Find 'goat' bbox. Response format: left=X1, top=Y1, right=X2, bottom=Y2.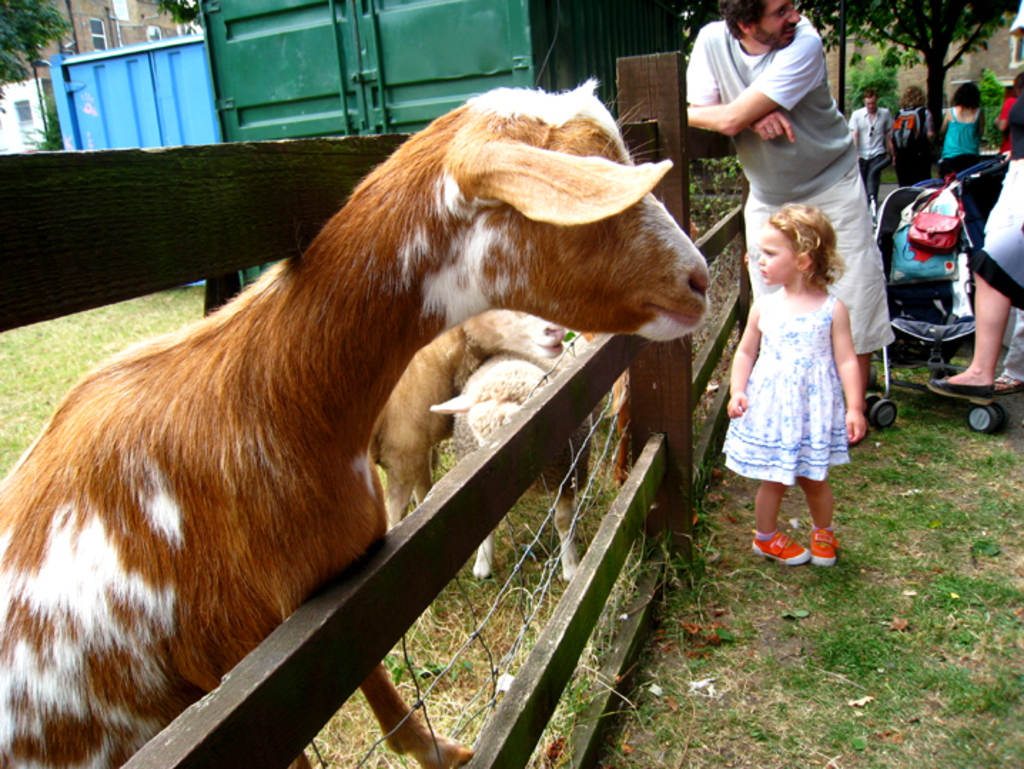
left=0, top=71, right=715, bottom=768.
